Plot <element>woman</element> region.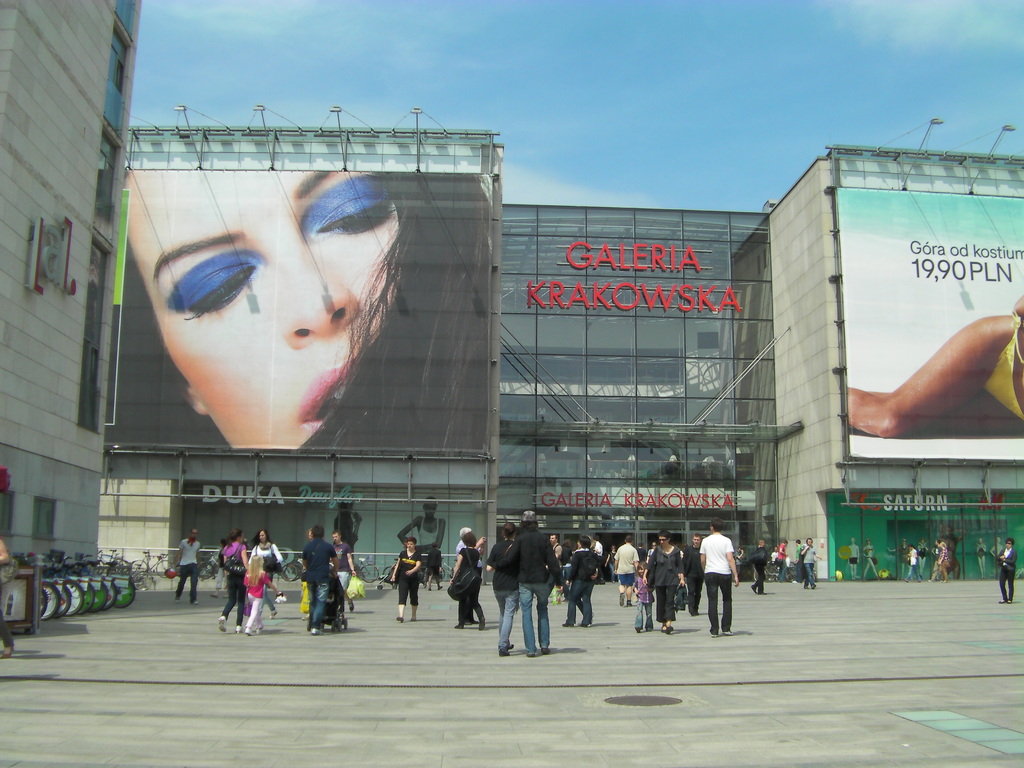
Plotted at bbox(977, 536, 988, 577).
